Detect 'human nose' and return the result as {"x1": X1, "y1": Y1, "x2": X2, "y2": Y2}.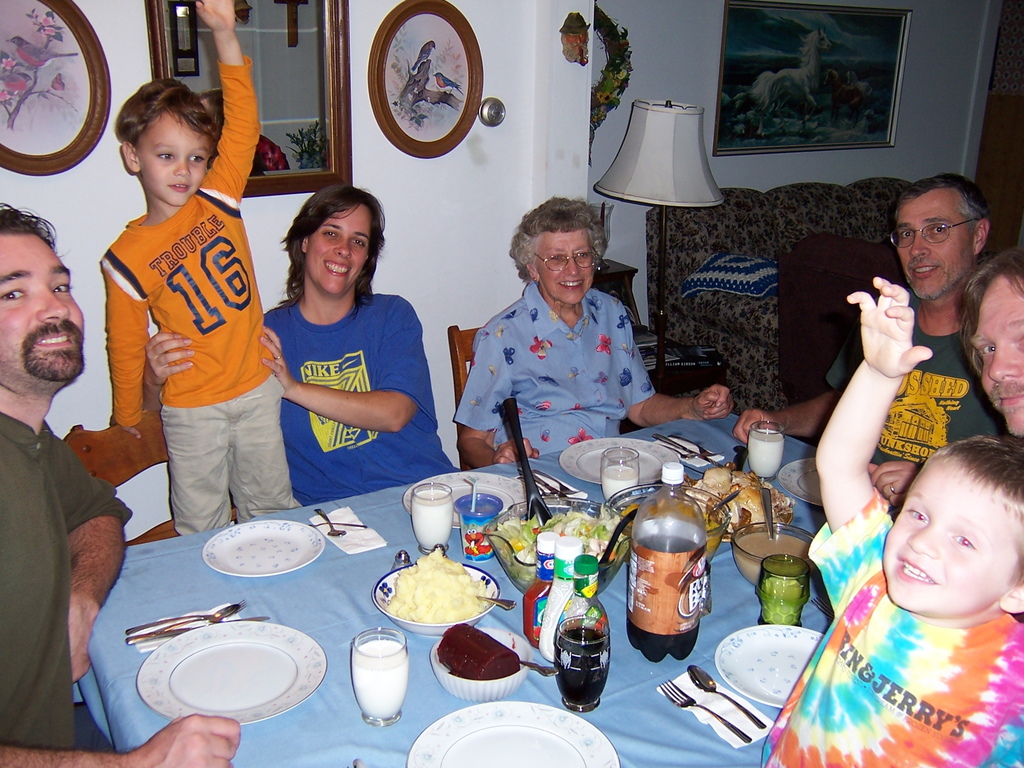
{"x1": 332, "y1": 237, "x2": 351, "y2": 260}.
